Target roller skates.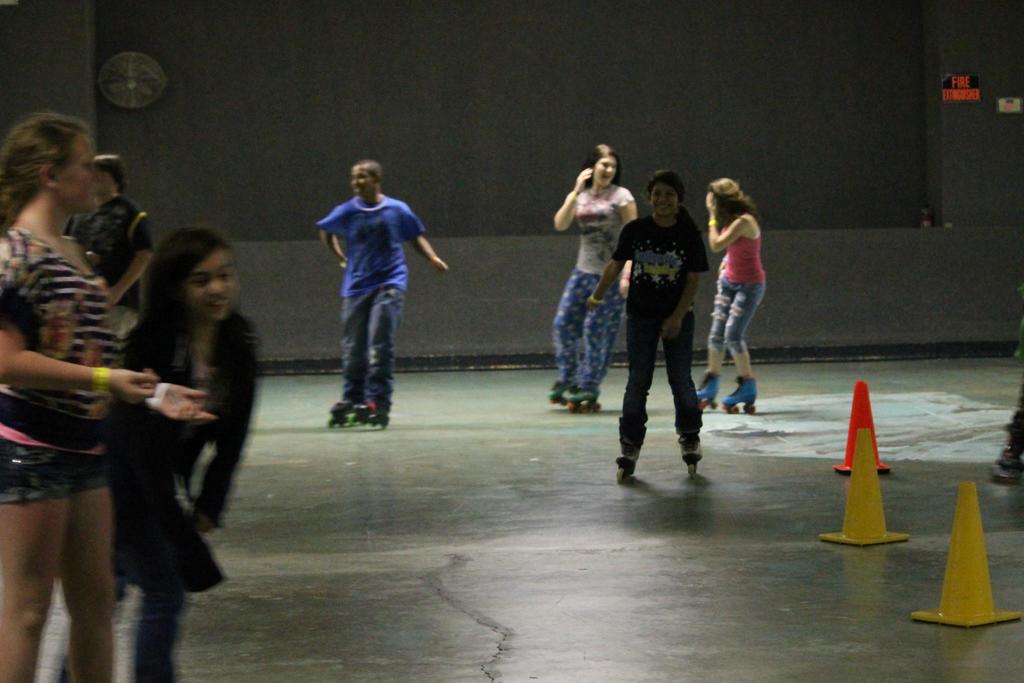
Target region: 694,370,720,411.
